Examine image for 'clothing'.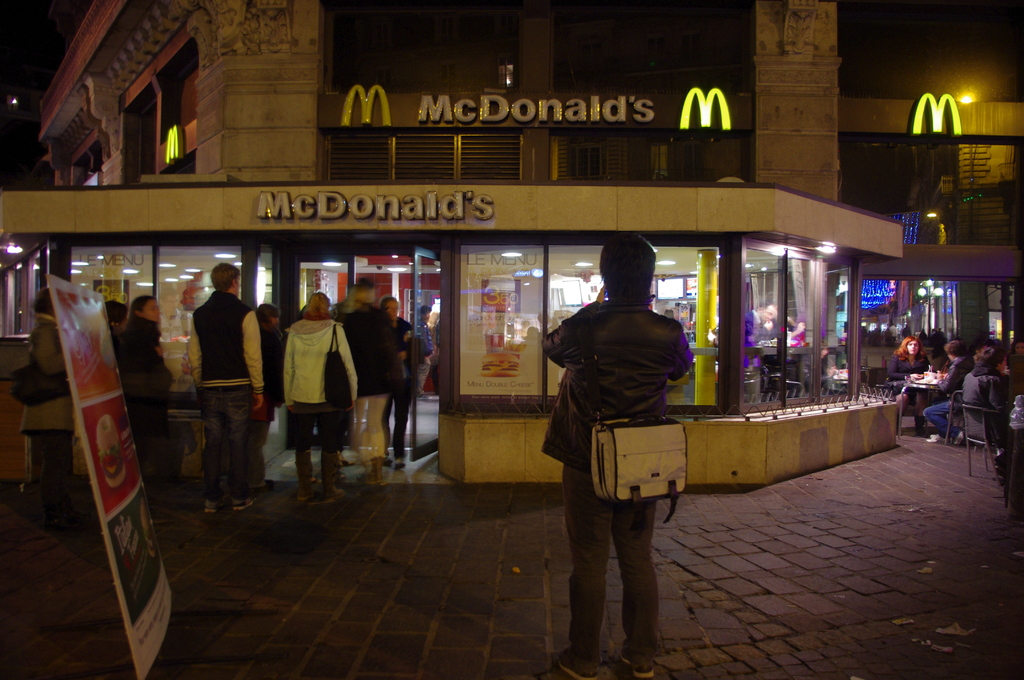
Examination result: left=256, top=321, right=286, bottom=463.
